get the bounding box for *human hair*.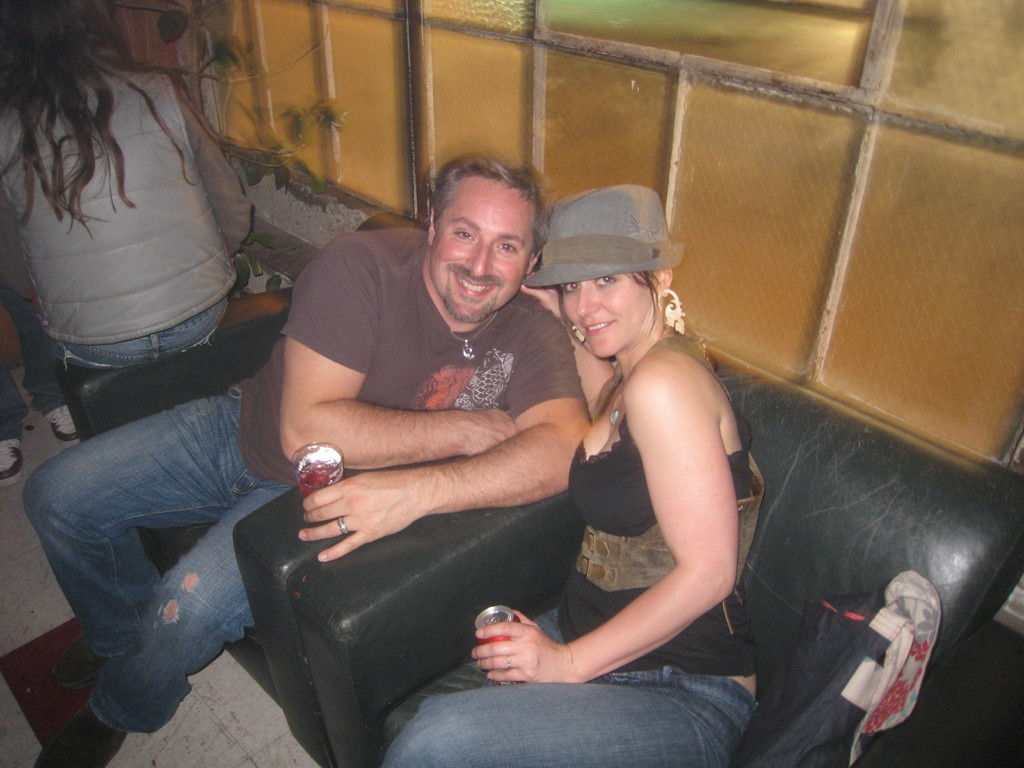
x1=555 y1=267 x2=669 y2=340.
